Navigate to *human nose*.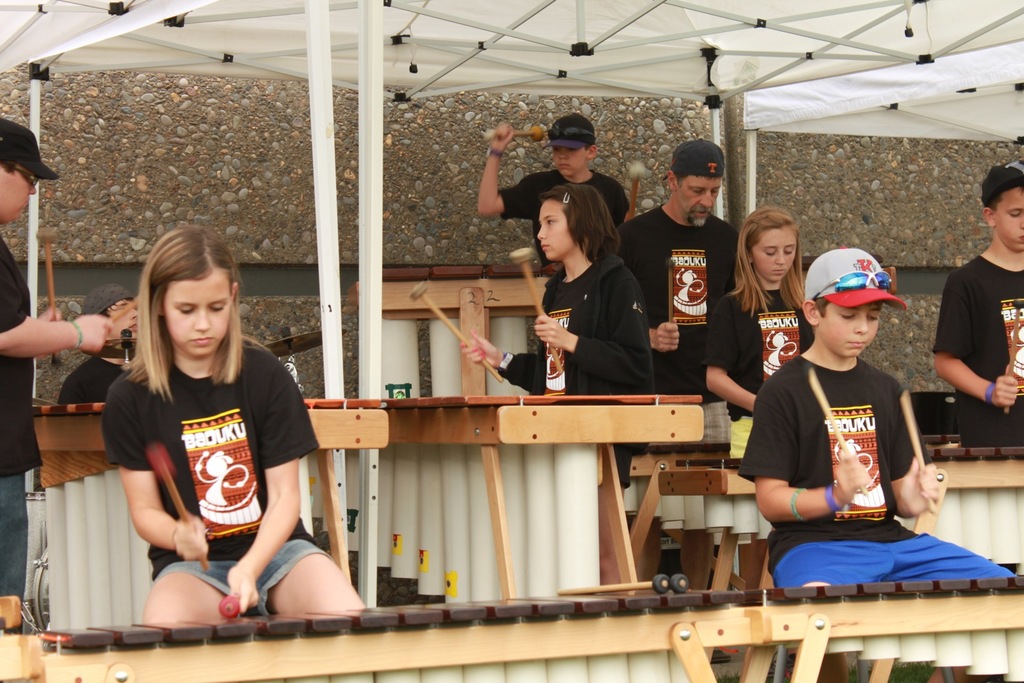
Navigation target: [535, 227, 545, 240].
